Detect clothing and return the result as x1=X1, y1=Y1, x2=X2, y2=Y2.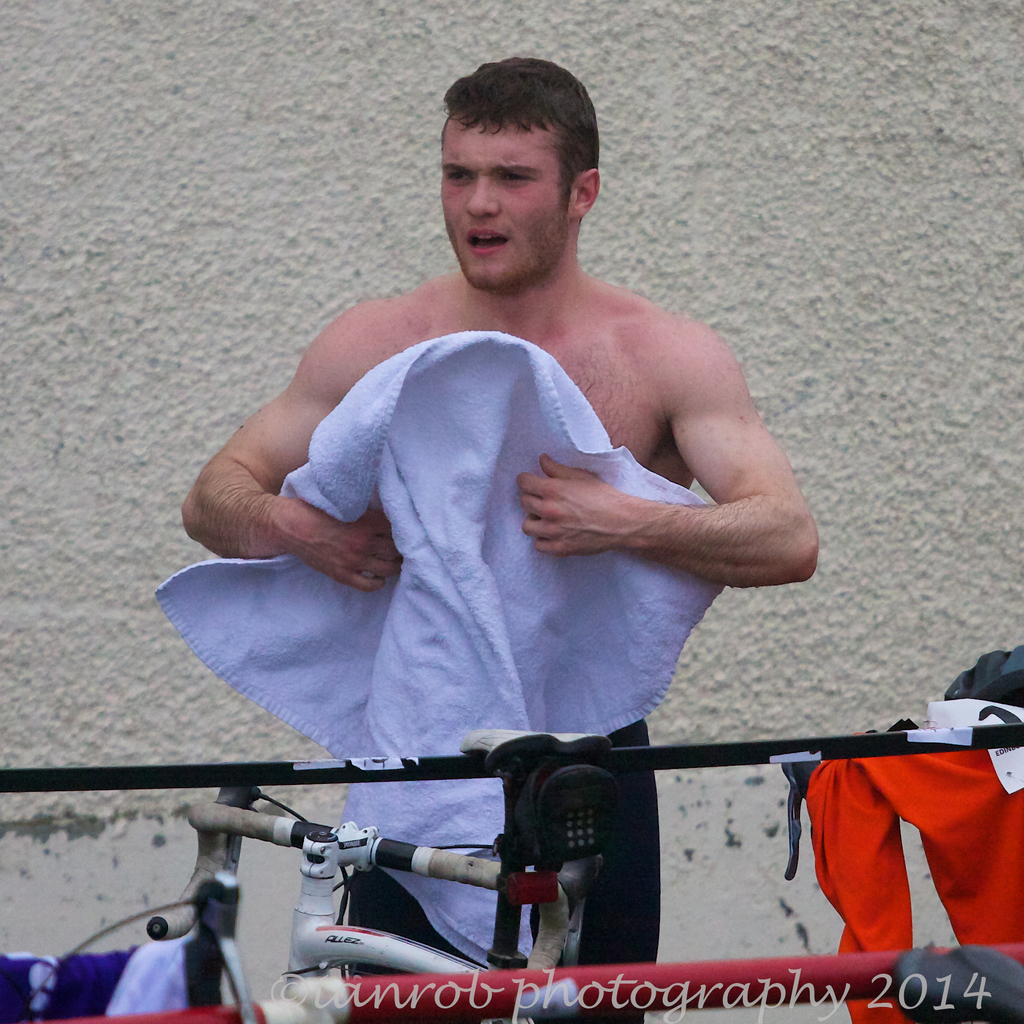
x1=792, y1=696, x2=1023, y2=1023.
